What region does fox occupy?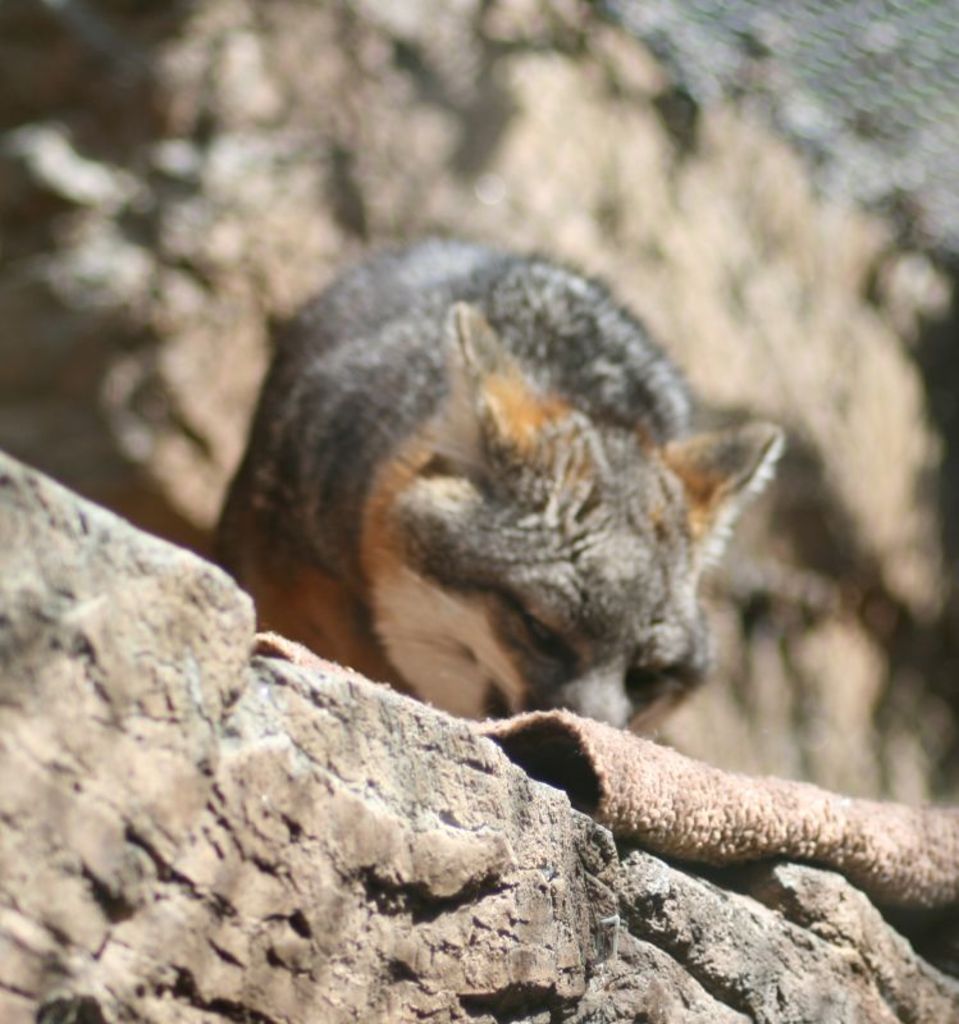
select_region(202, 228, 786, 748).
